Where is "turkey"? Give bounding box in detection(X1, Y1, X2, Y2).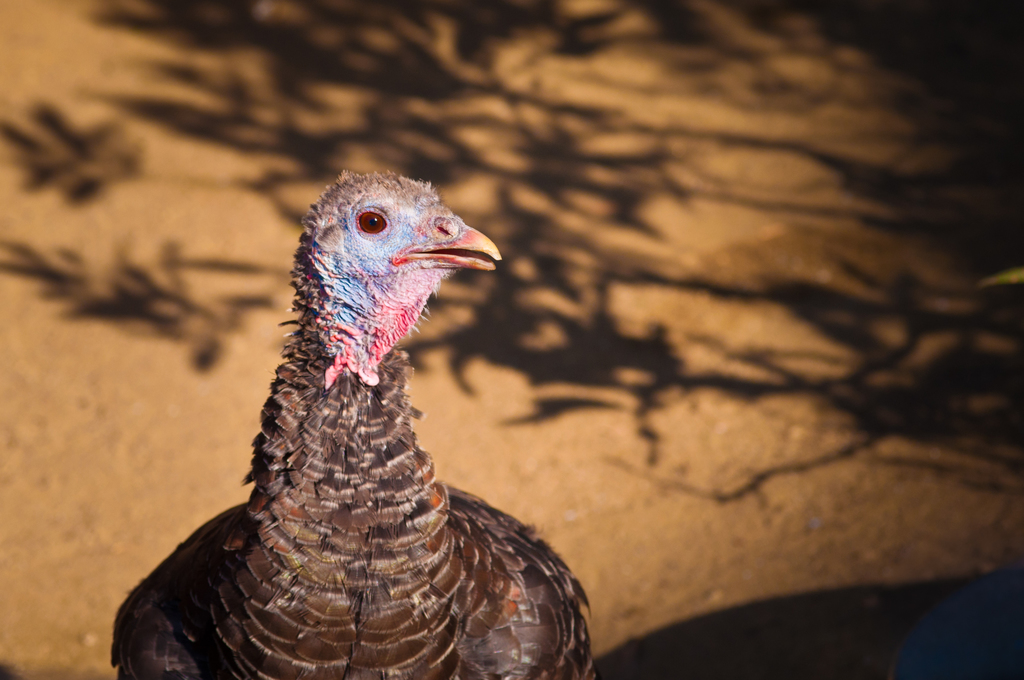
detection(108, 164, 594, 676).
